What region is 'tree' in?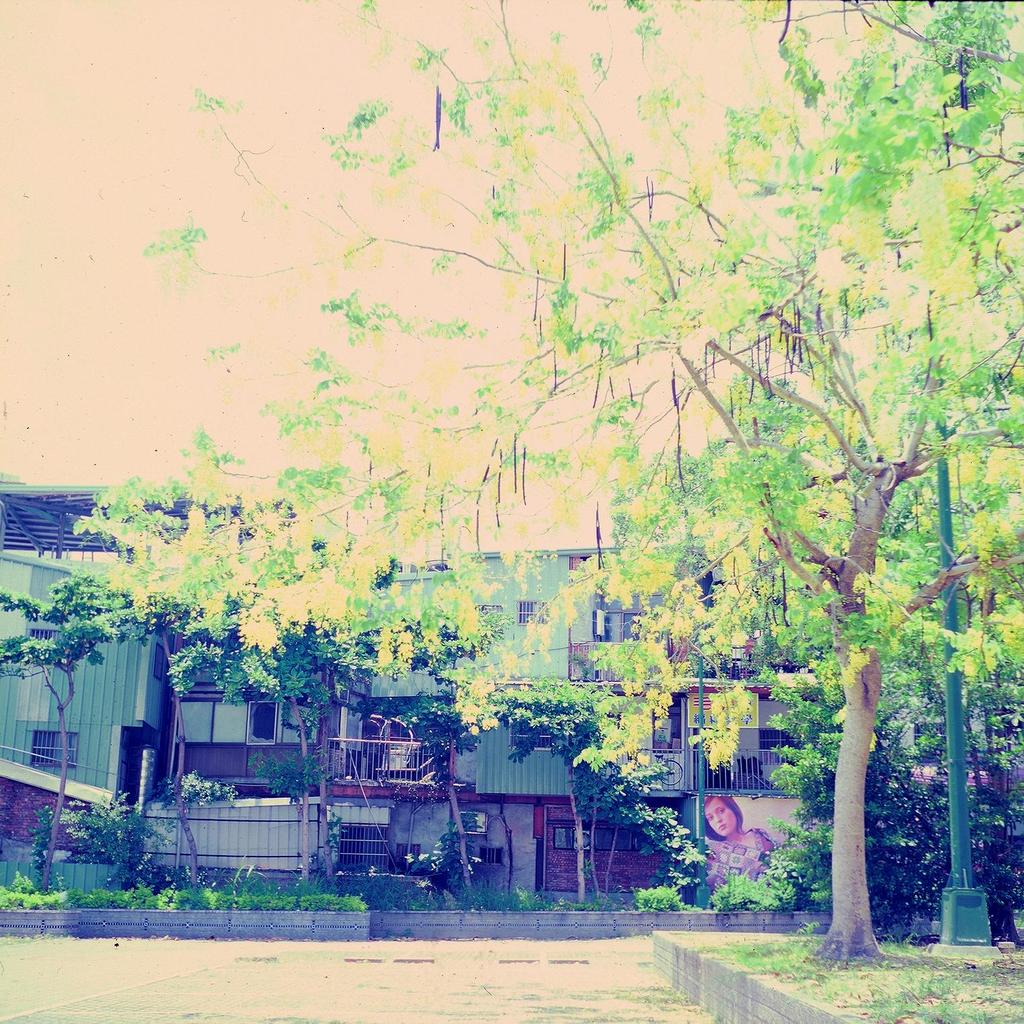
[x1=57, y1=0, x2=1023, y2=972].
